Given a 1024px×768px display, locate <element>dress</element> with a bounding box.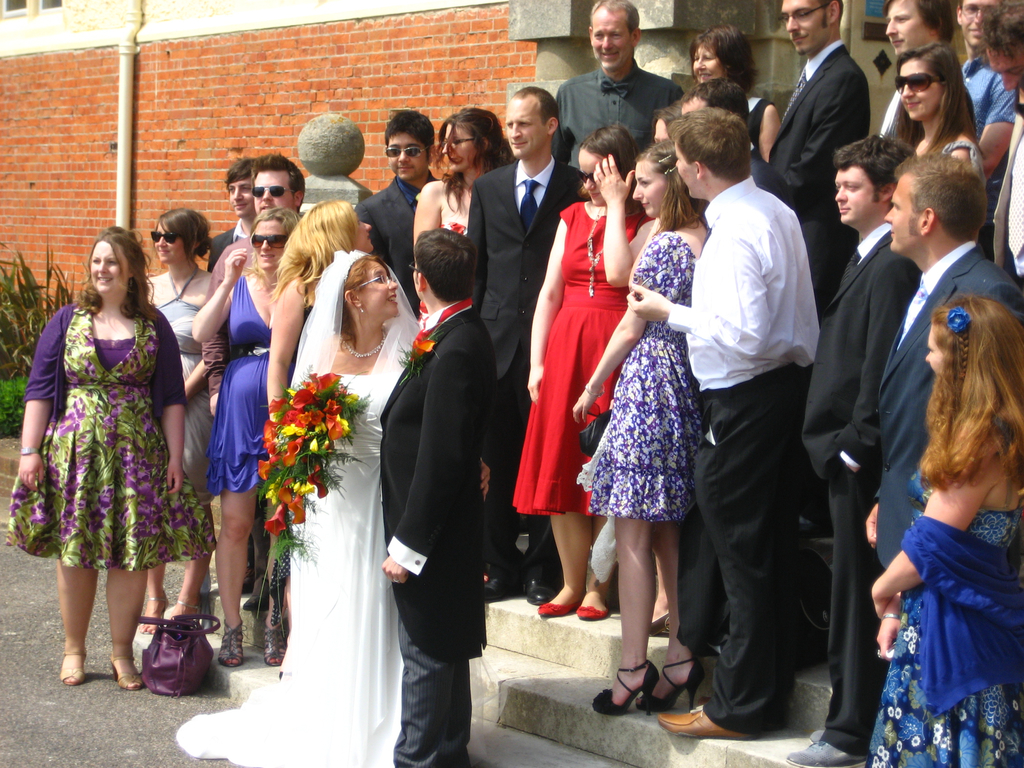
Located: detection(178, 321, 403, 767).
